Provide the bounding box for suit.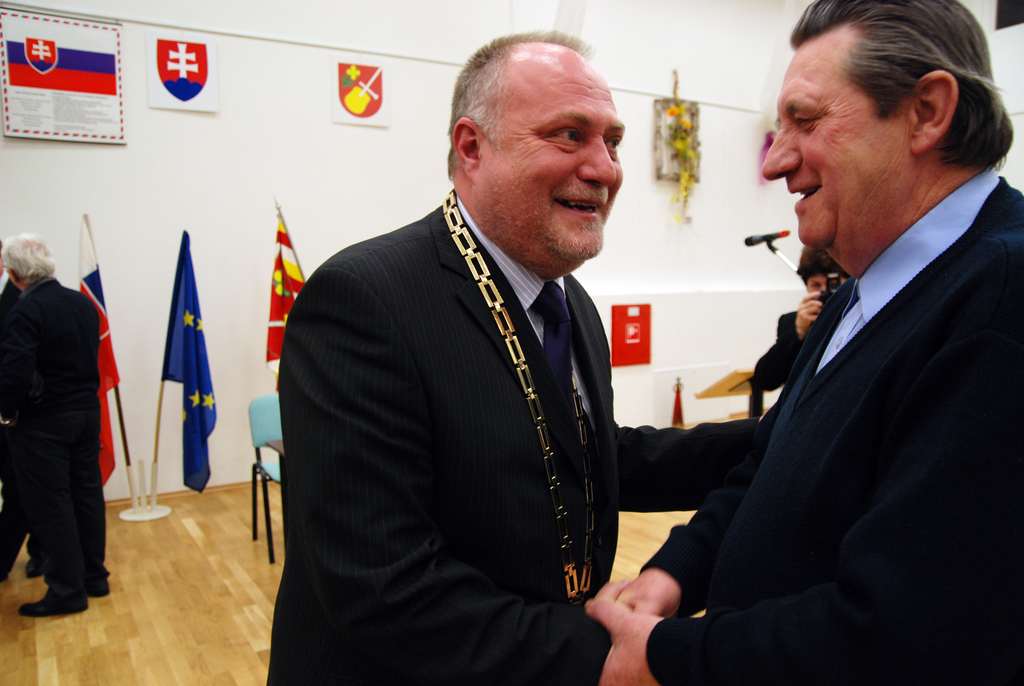
0, 282, 111, 606.
